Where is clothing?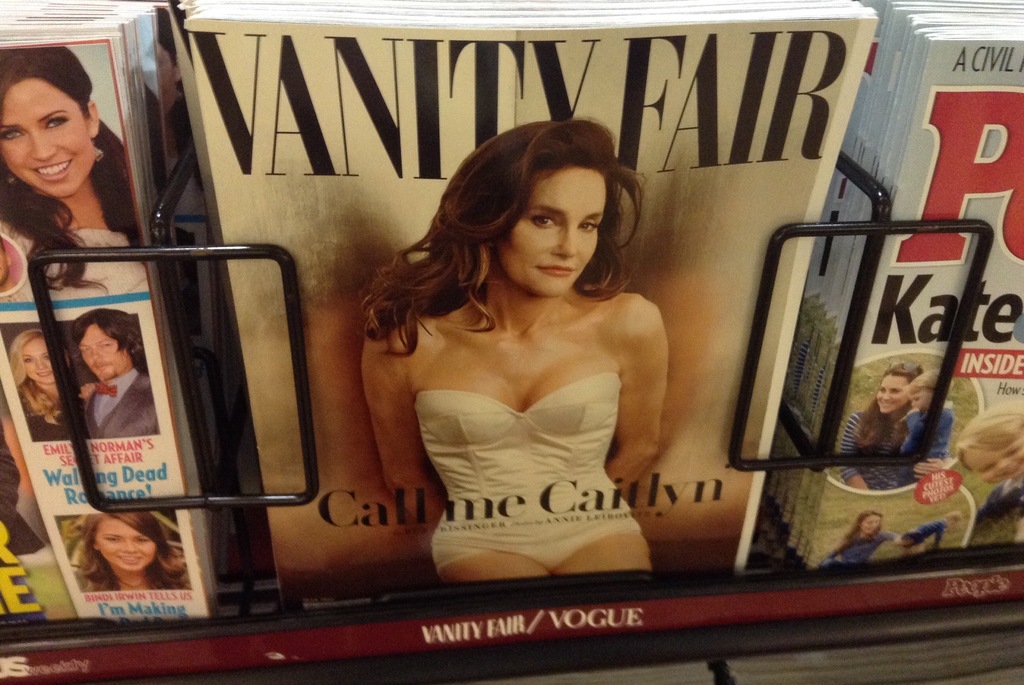
<box>407,388,614,579</box>.
